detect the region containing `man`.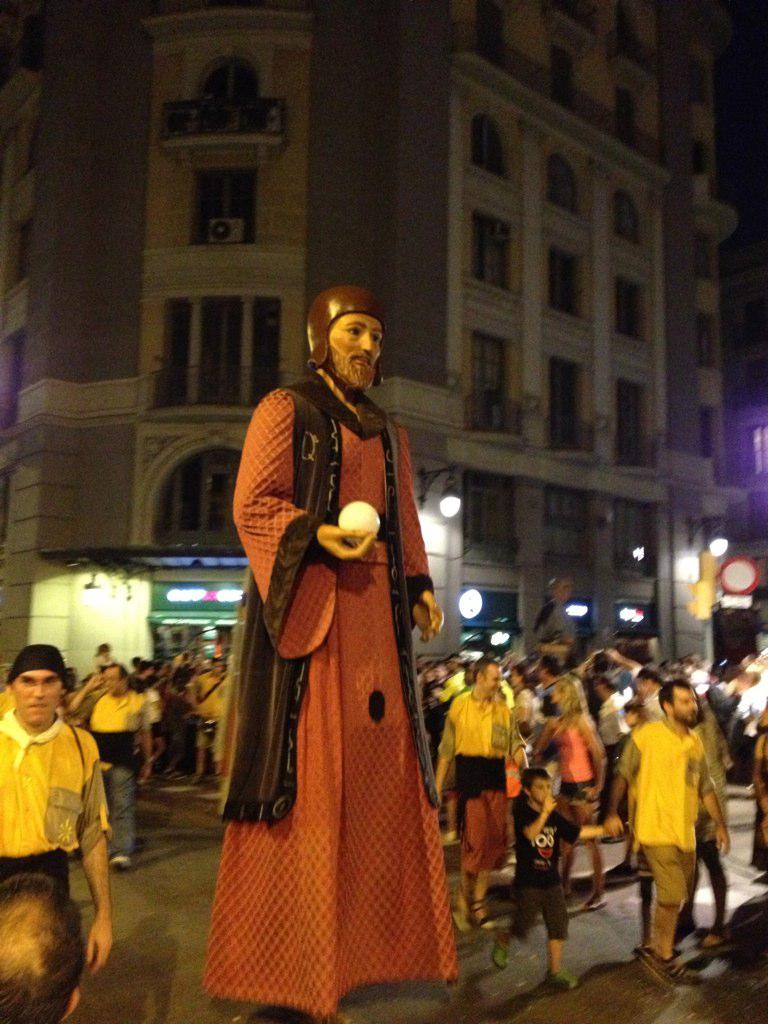
bbox(66, 661, 151, 874).
